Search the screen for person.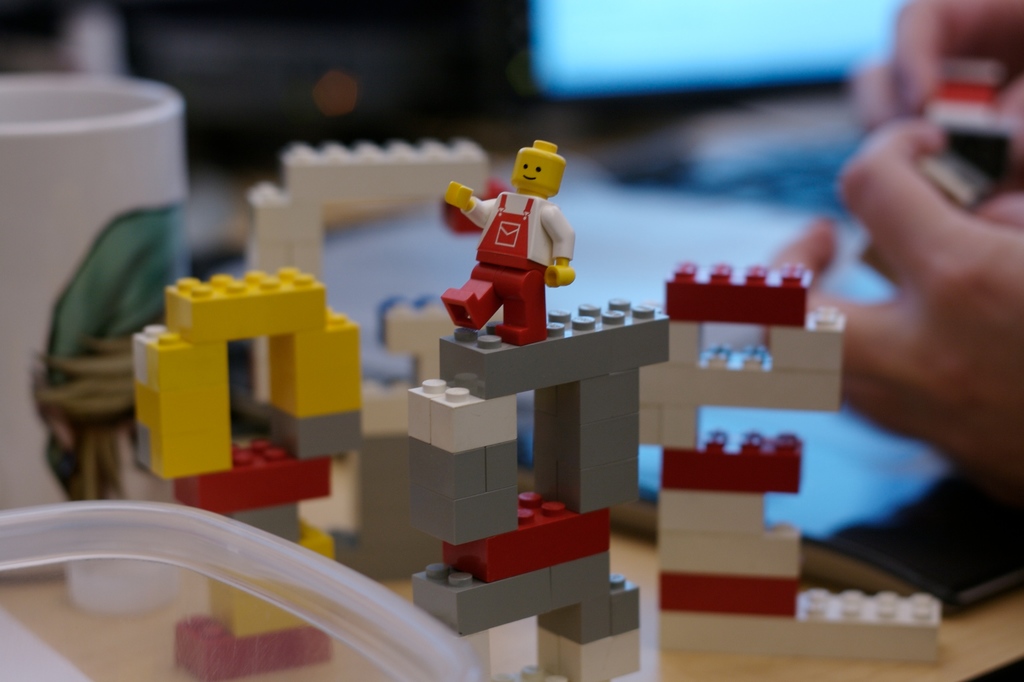
Found at x1=763 y1=0 x2=1023 y2=496.
